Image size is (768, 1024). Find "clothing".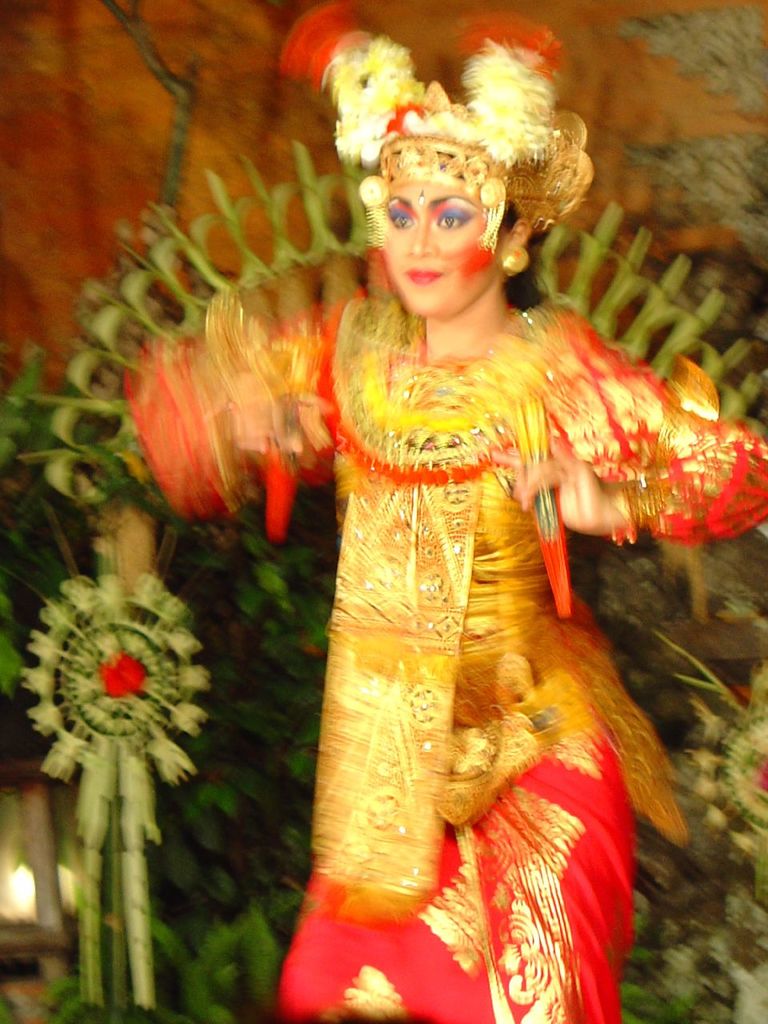
left=112, top=272, right=767, bottom=1023.
